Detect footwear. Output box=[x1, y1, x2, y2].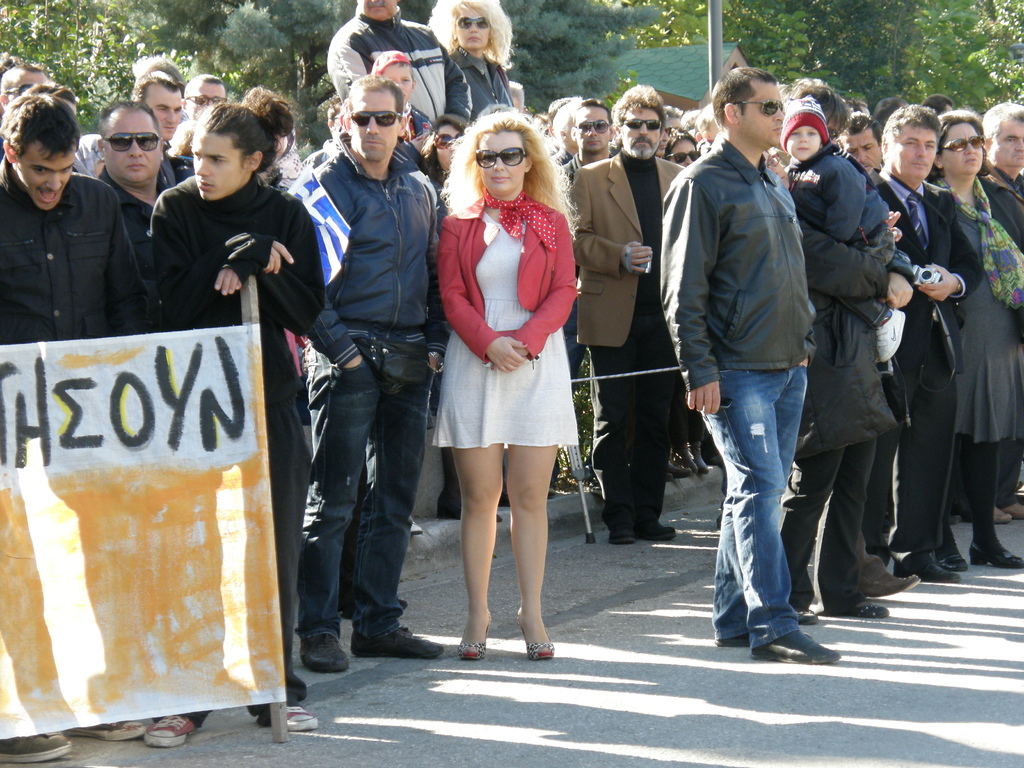
box=[697, 444, 708, 468].
